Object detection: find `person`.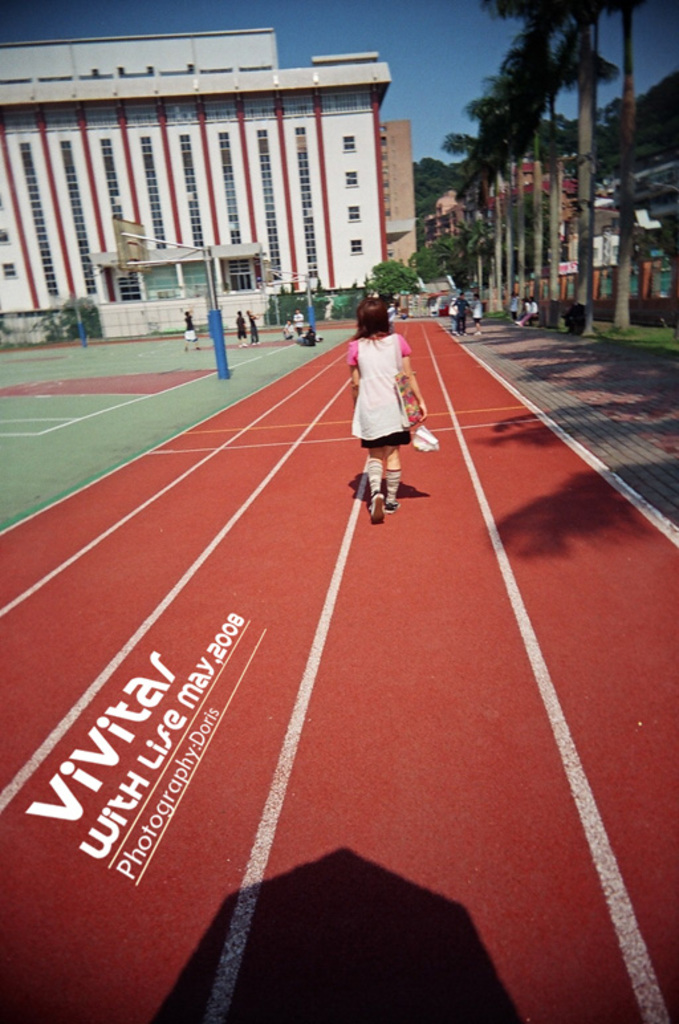
region(284, 320, 292, 341).
